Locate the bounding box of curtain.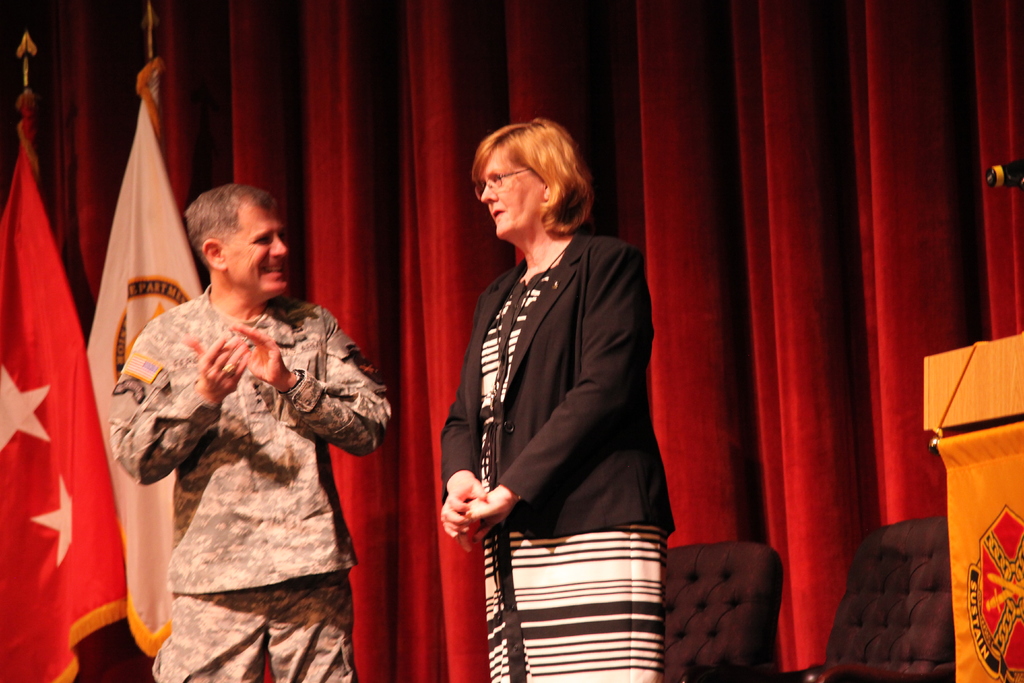
Bounding box: 156,10,1007,644.
